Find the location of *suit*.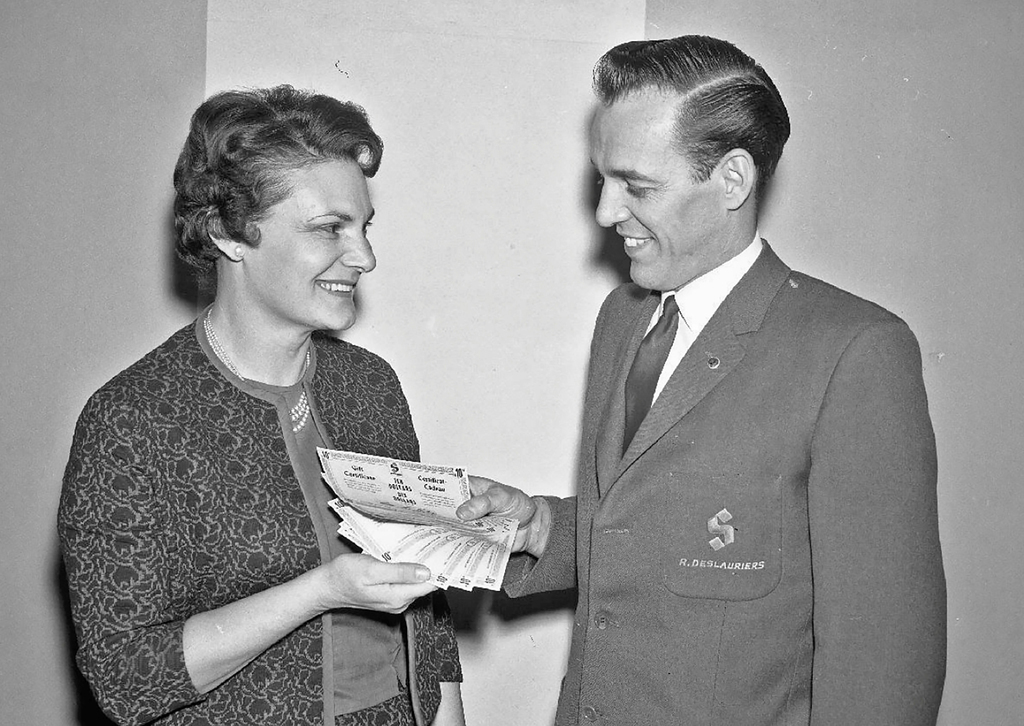
Location: x1=456 y1=234 x2=961 y2=706.
